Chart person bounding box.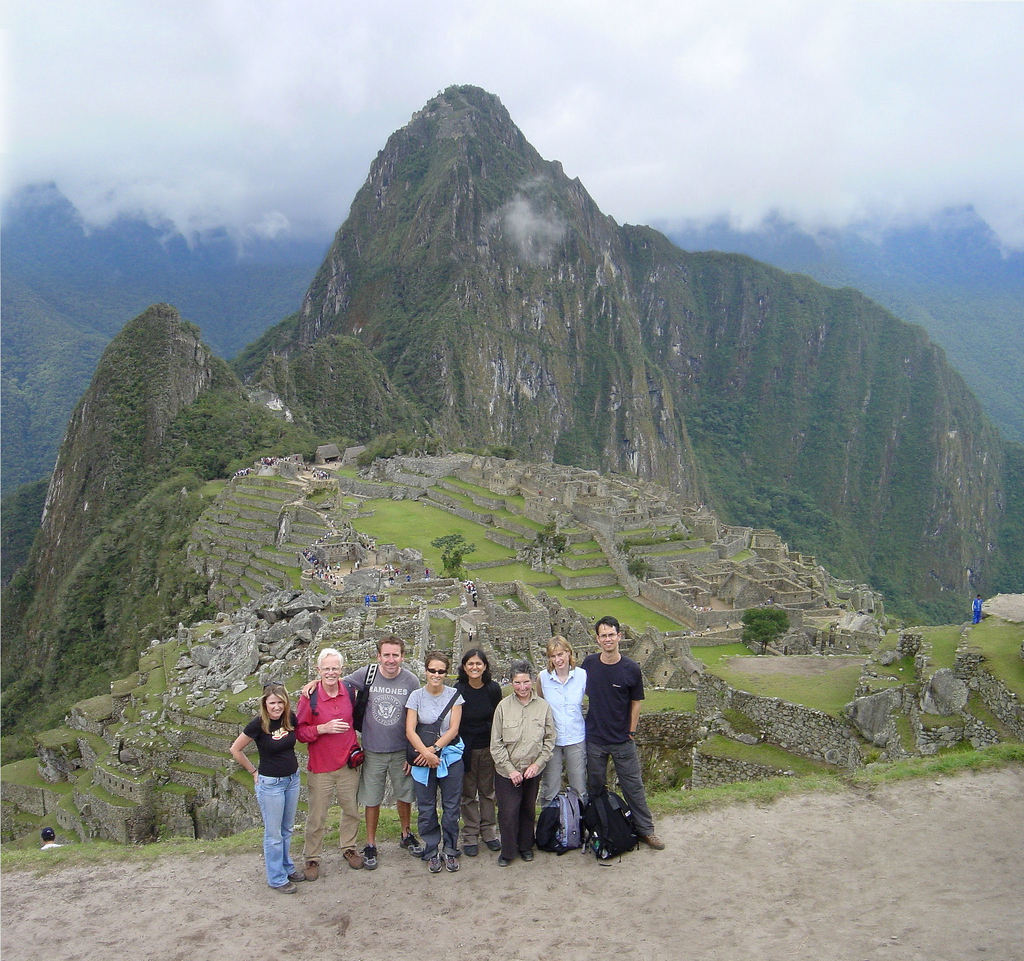
Charted: pyautogui.locateOnScreen(340, 637, 416, 866).
